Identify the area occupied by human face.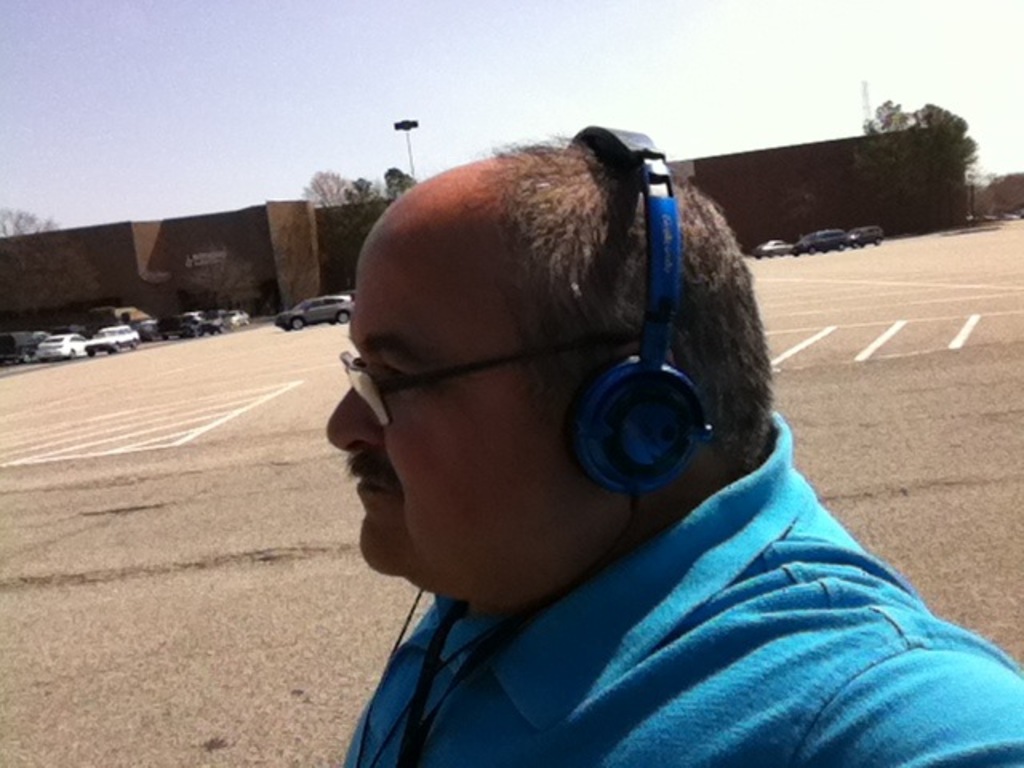
Area: left=326, top=227, right=606, bottom=608.
